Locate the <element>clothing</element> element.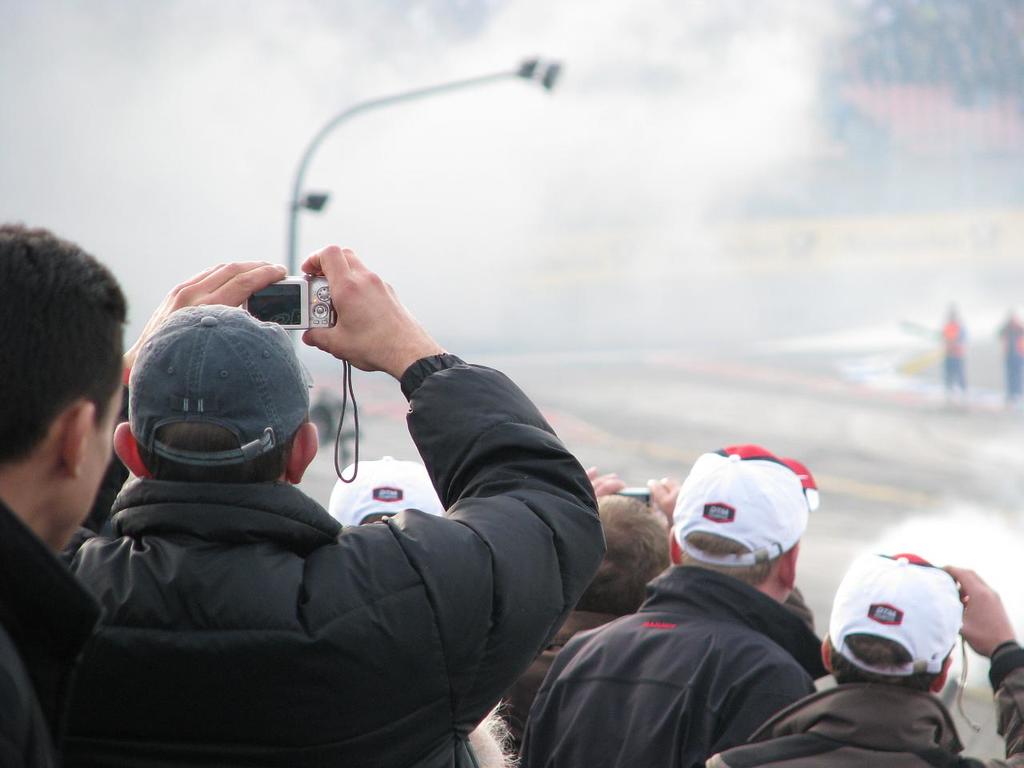
Element bbox: 701/639/1023/767.
